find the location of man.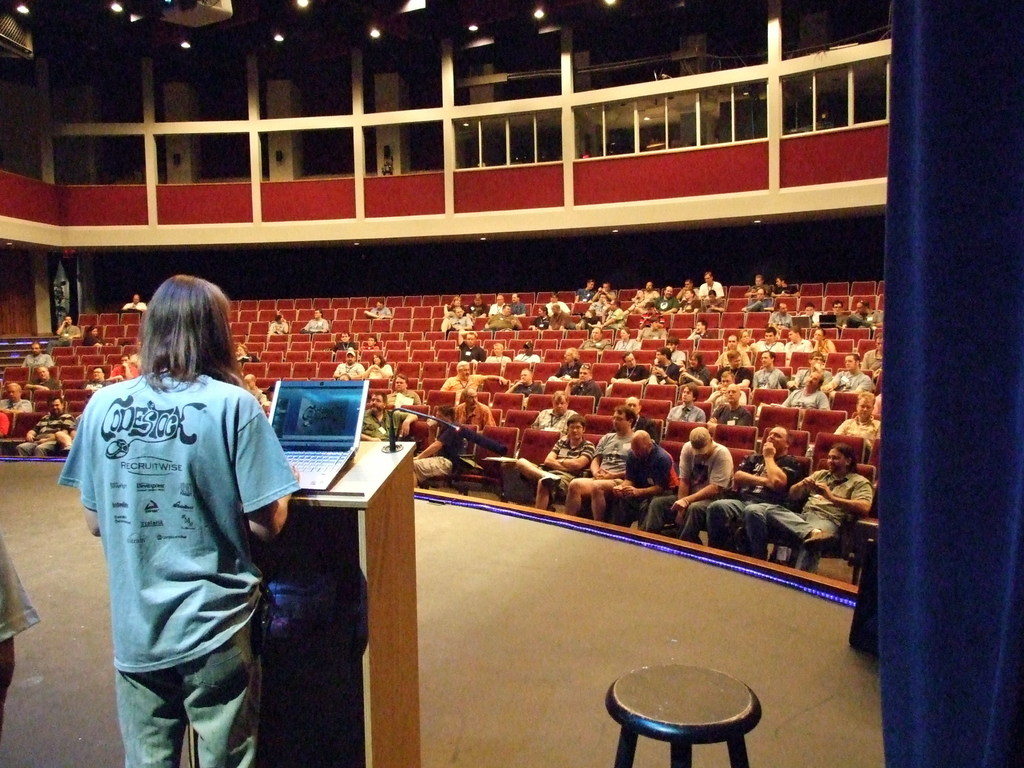
Location: bbox(748, 271, 771, 294).
